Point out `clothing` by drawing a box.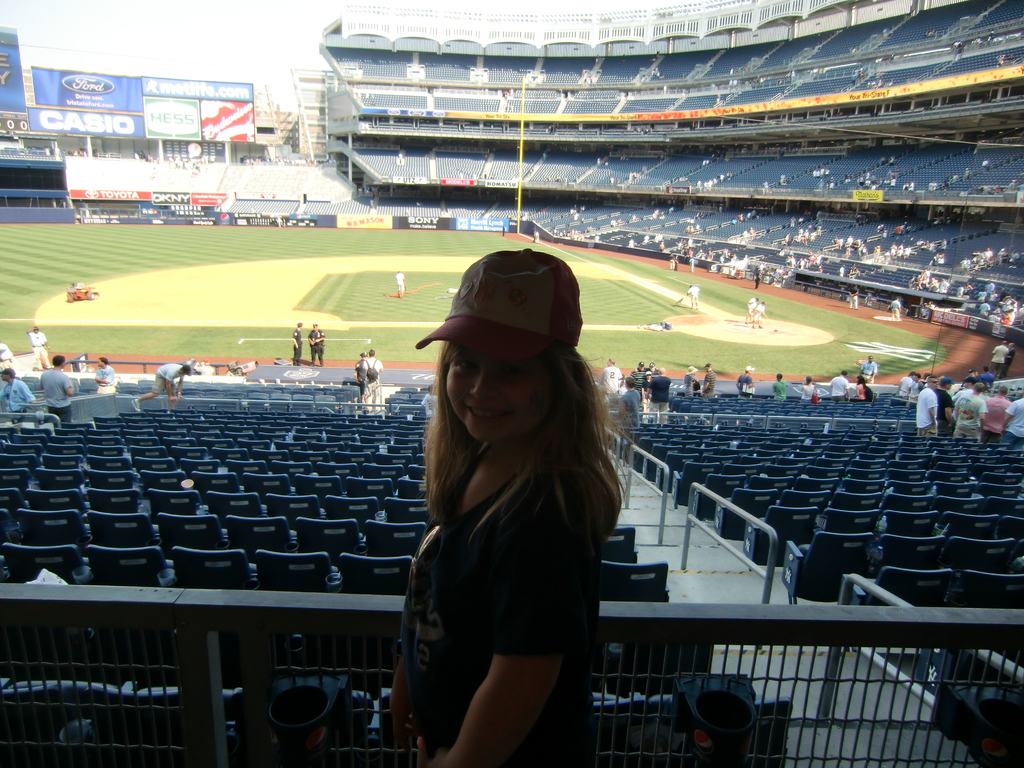
region(156, 368, 183, 392).
